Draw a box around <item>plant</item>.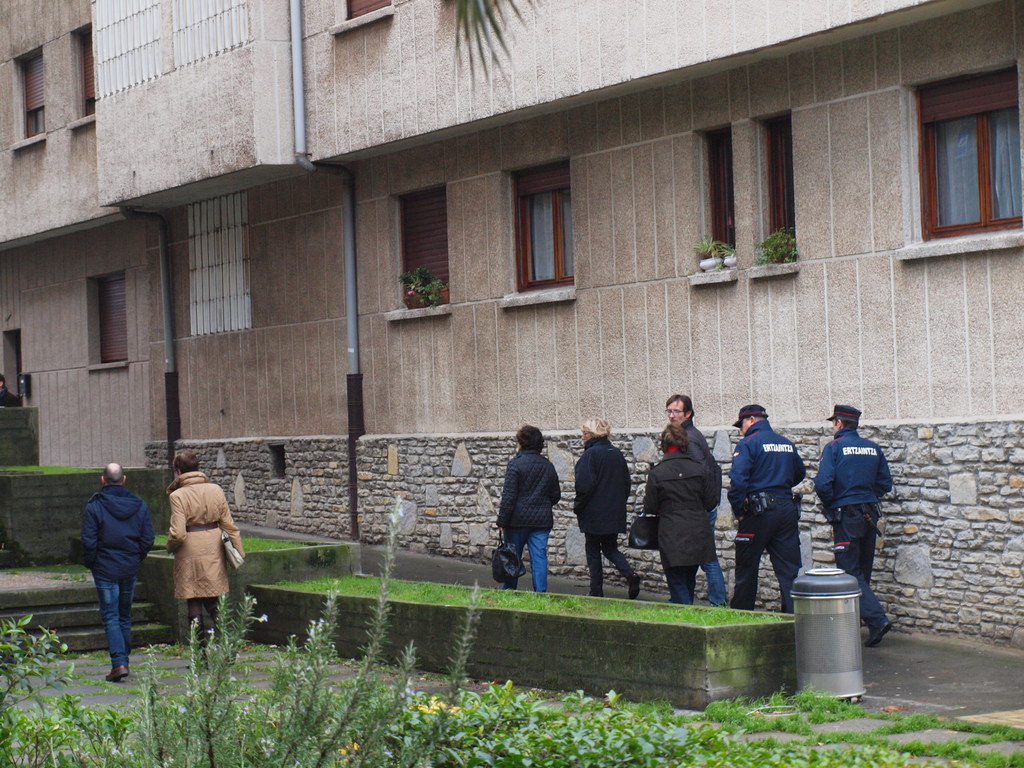
[0, 691, 138, 767].
